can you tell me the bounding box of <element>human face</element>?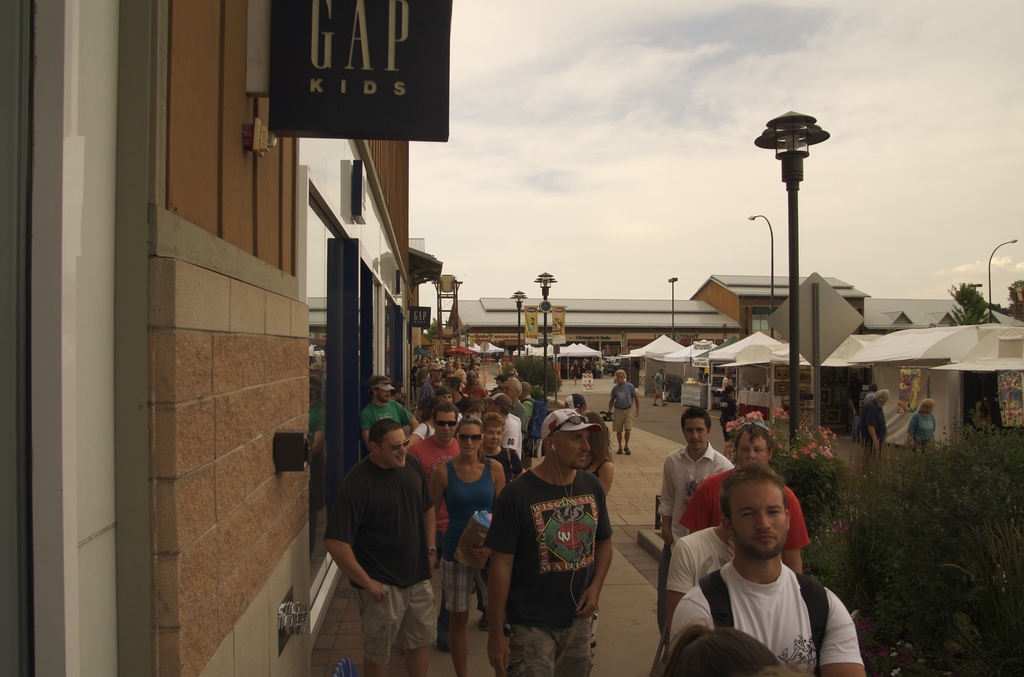
region(553, 431, 589, 468).
